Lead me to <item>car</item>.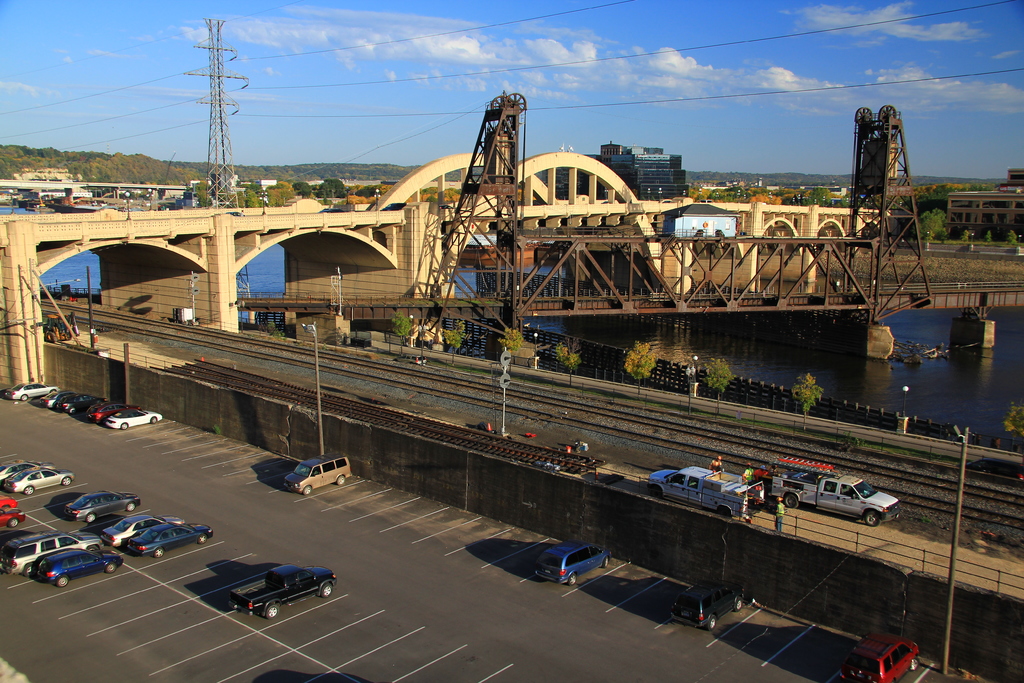
Lead to (3, 468, 74, 497).
